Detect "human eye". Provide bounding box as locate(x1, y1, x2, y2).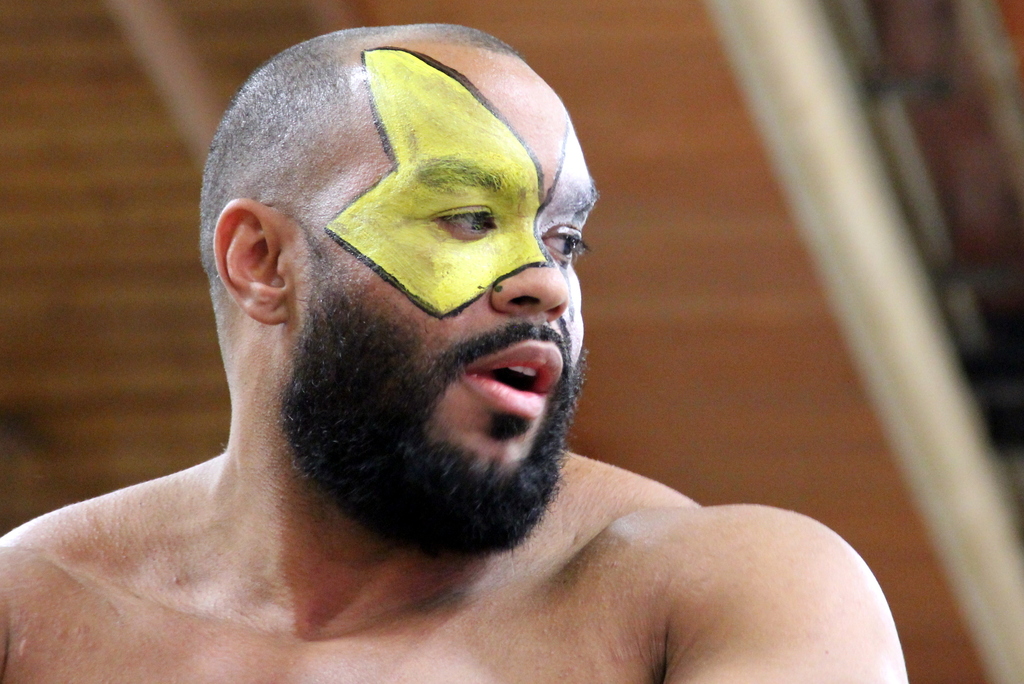
locate(419, 188, 510, 250).
